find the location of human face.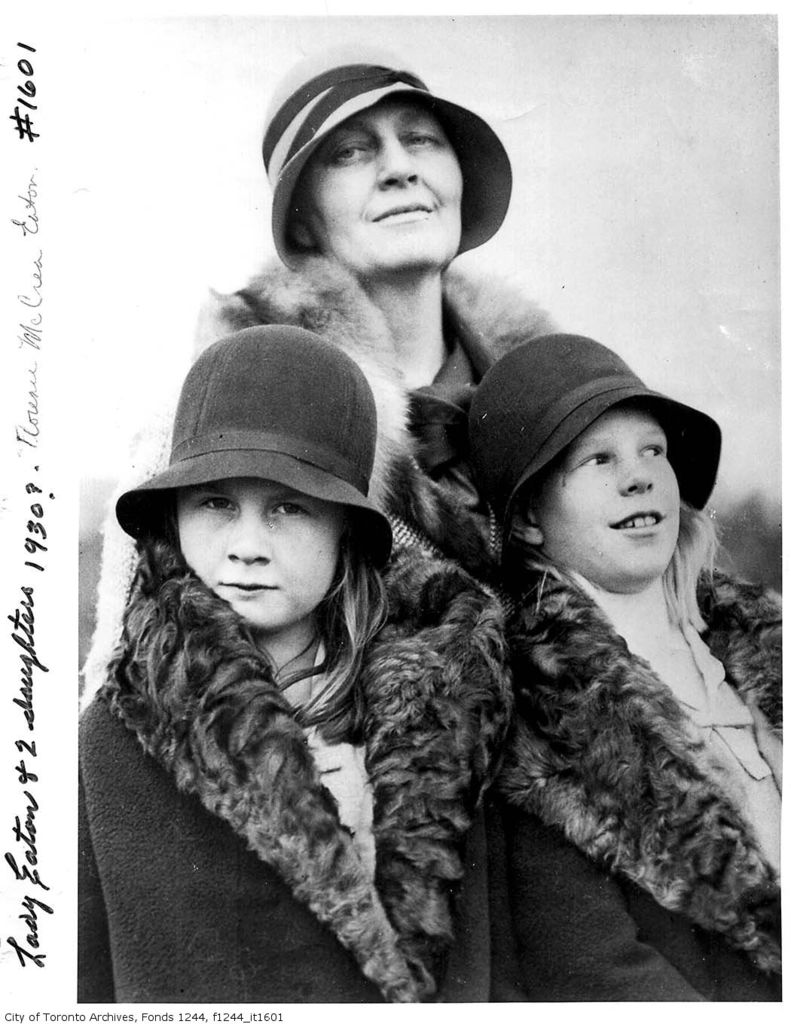
Location: x1=532, y1=406, x2=680, y2=574.
